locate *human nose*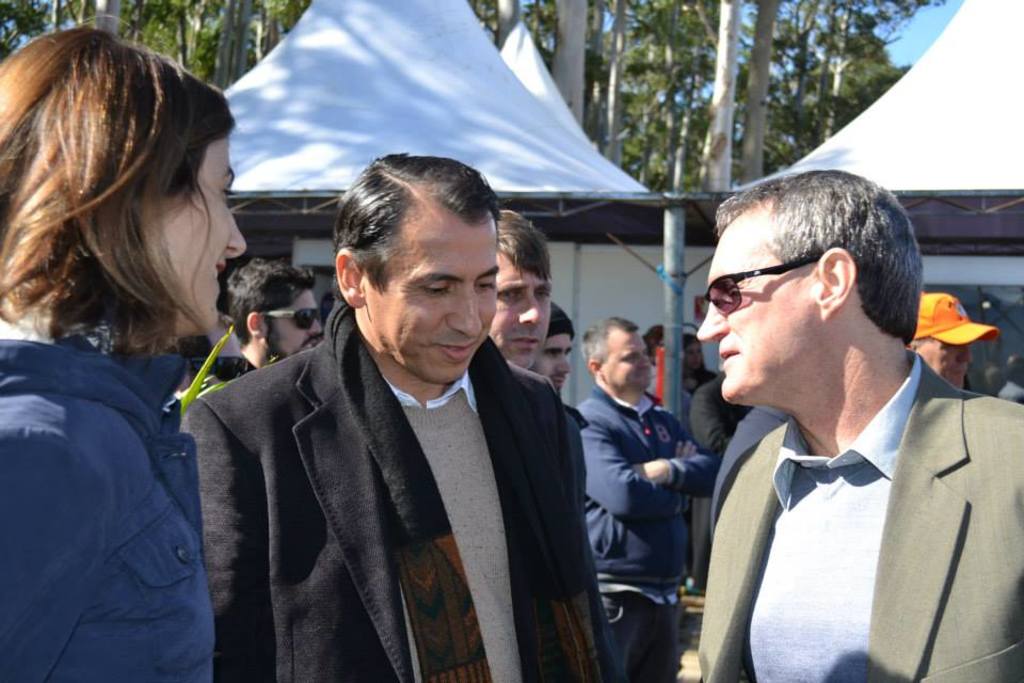
pyautogui.locateOnScreen(556, 358, 572, 372)
